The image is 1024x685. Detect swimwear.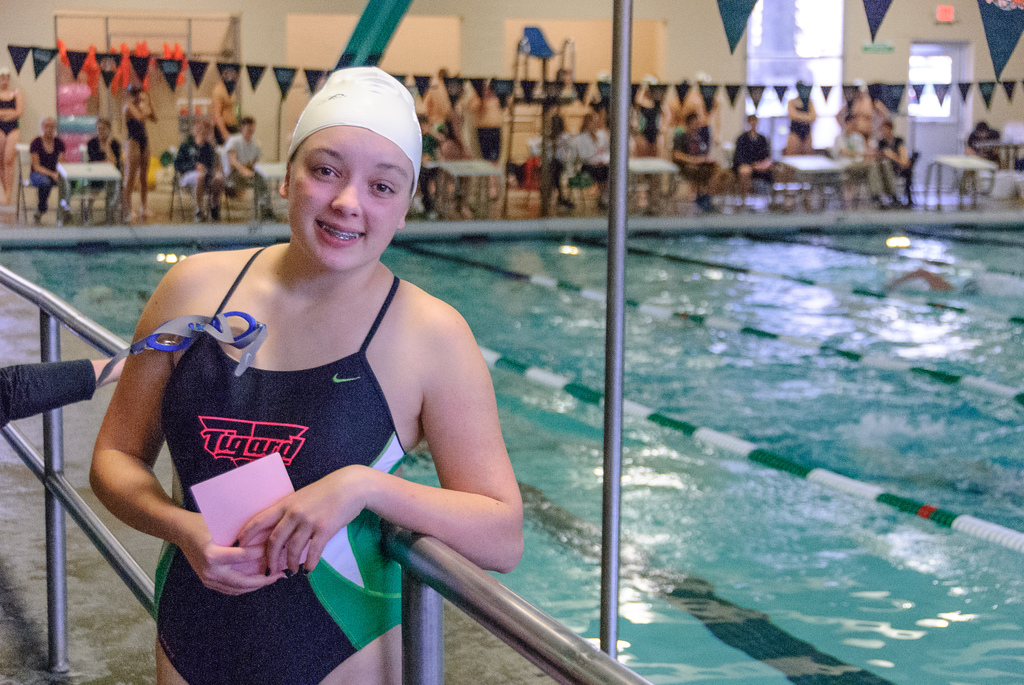
Detection: <bbox>2, 116, 20, 137</bbox>.
